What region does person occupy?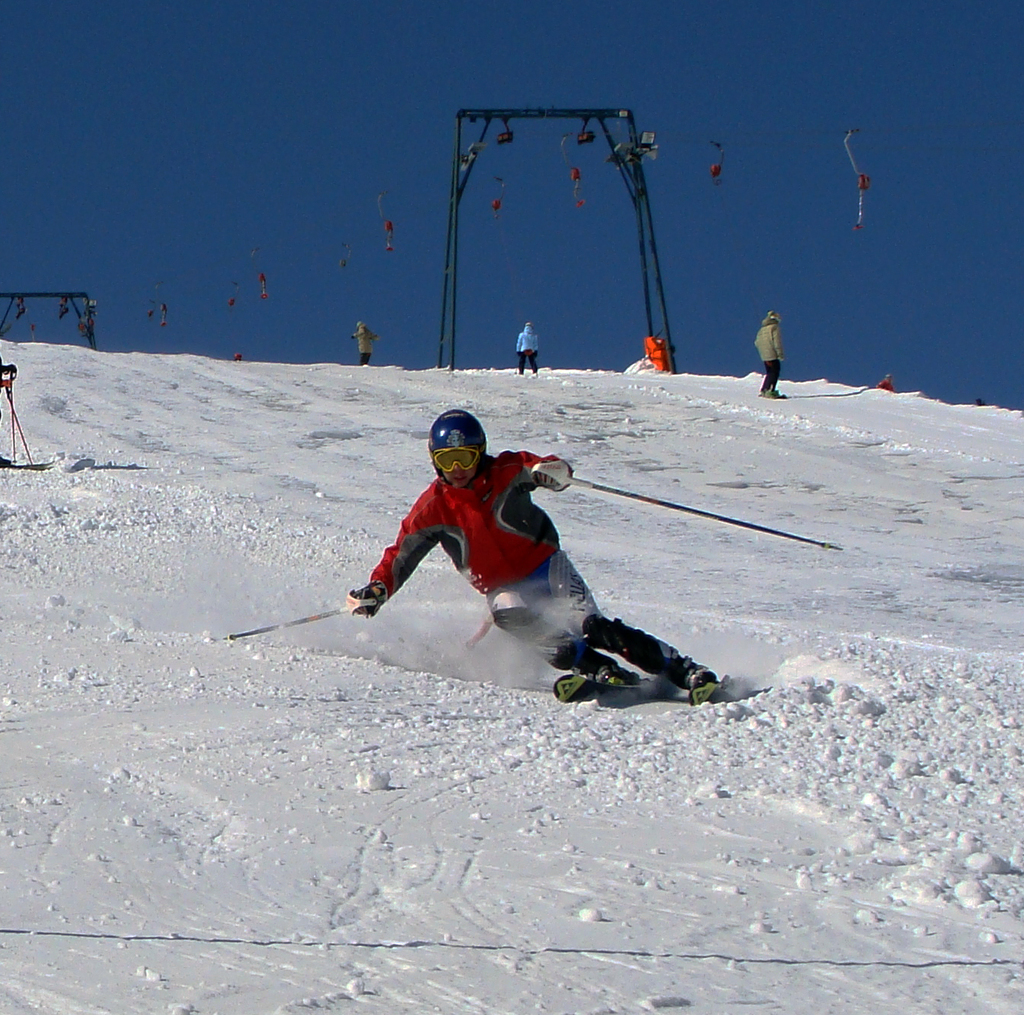
x1=354, y1=410, x2=725, y2=712.
